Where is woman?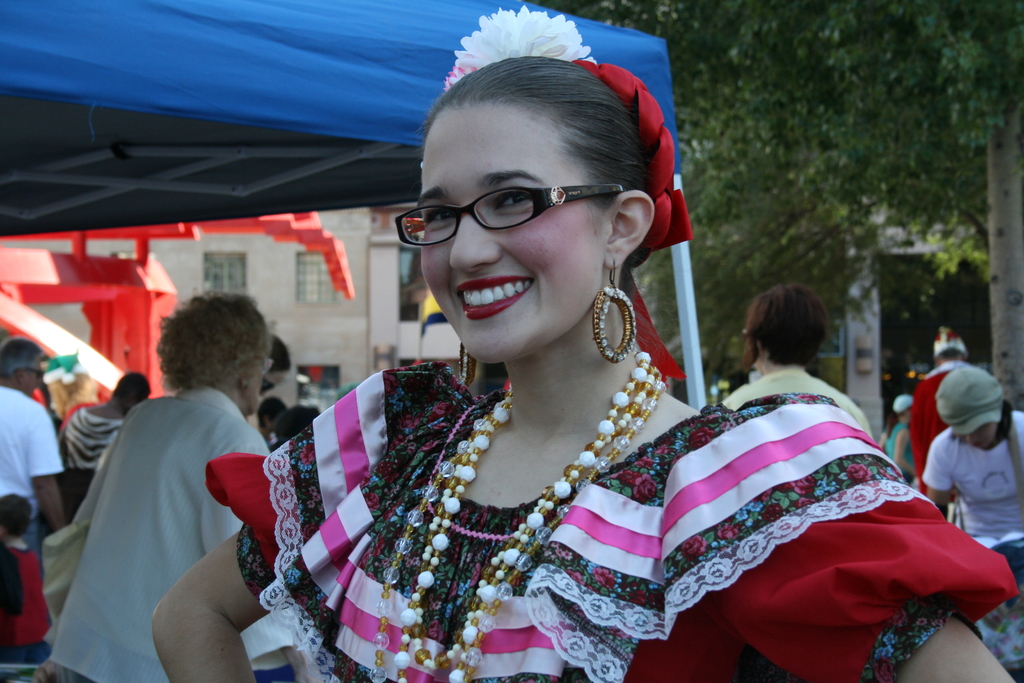
box(719, 287, 870, 442).
